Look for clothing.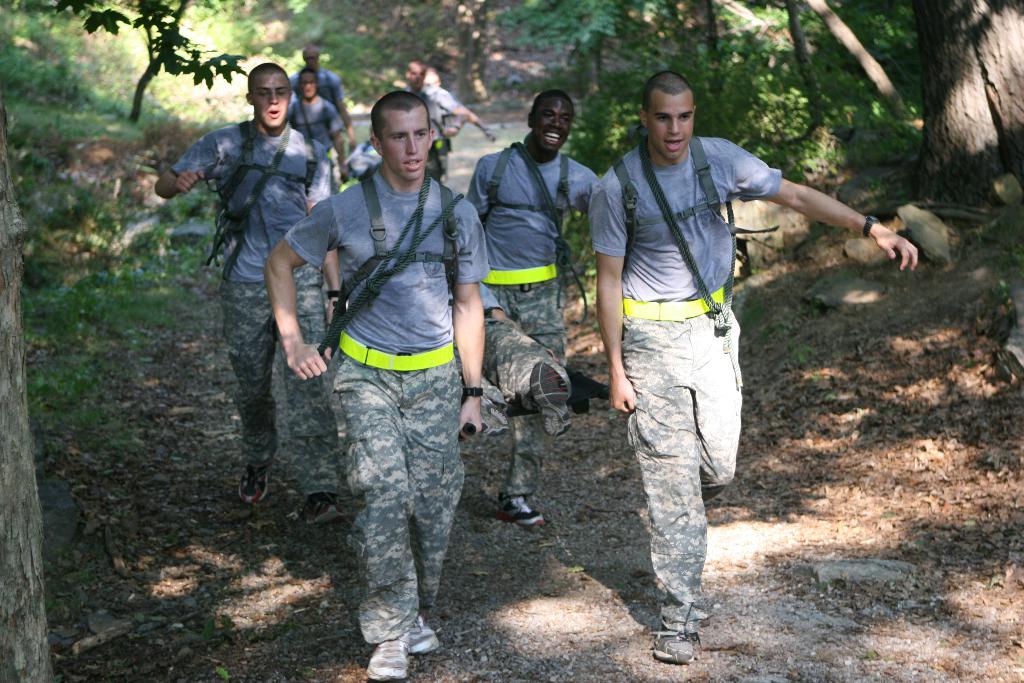
Found: (454,133,625,493).
